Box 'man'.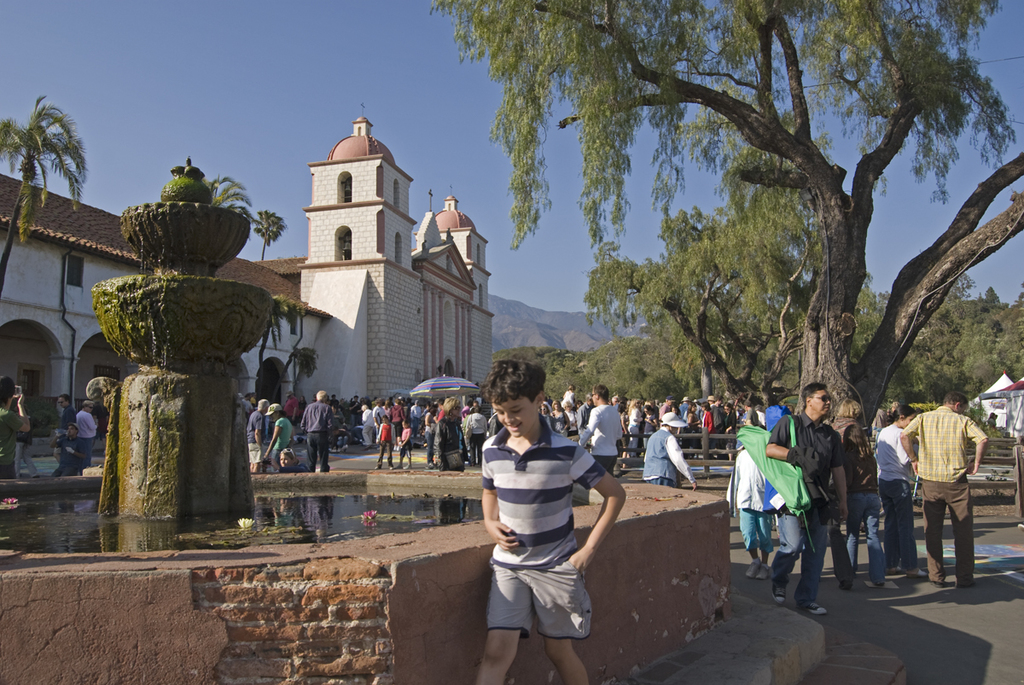
468, 403, 488, 419.
